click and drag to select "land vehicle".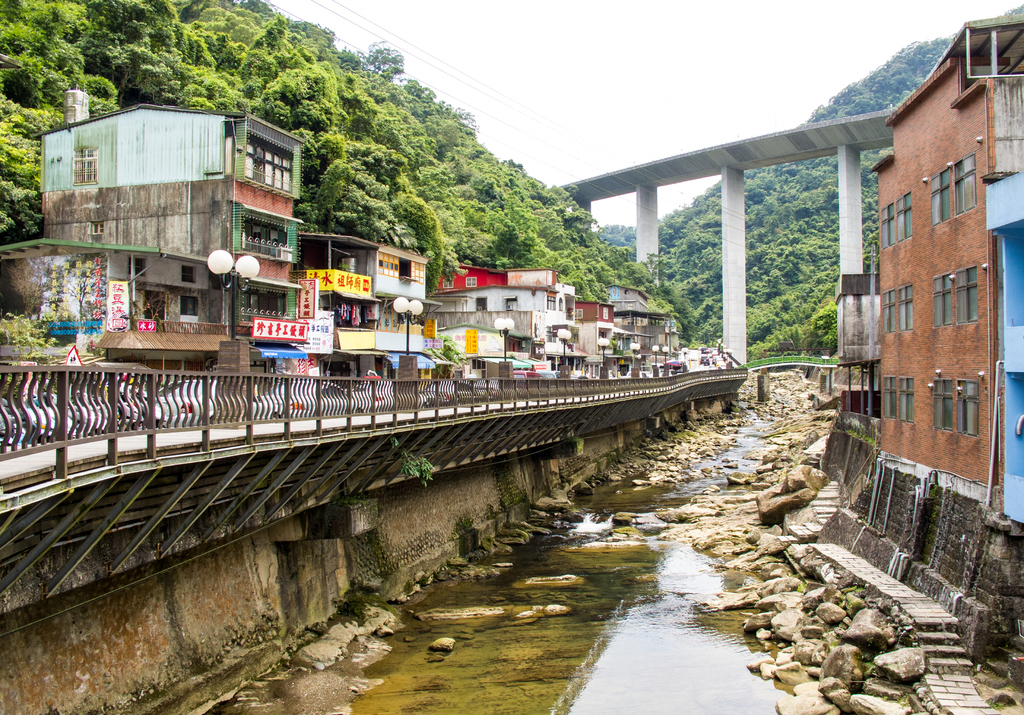
Selection: Rect(0, 381, 142, 441).
